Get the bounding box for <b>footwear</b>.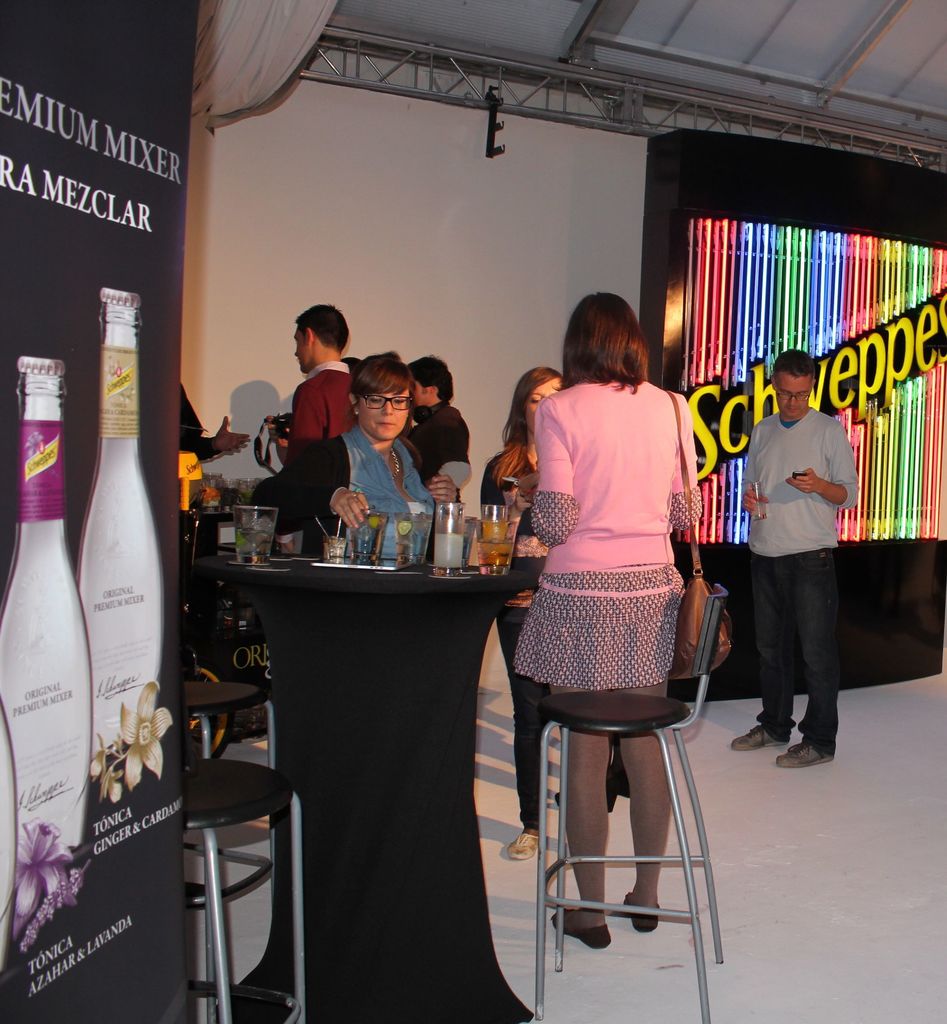
box(775, 739, 834, 767).
